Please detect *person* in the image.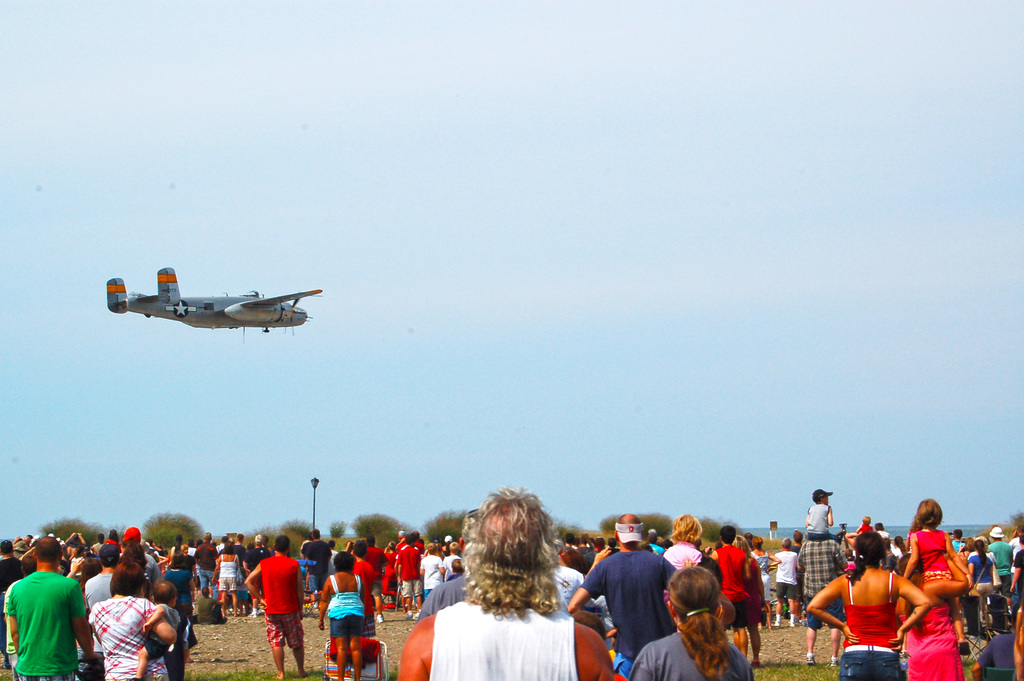
select_region(351, 535, 378, 598).
